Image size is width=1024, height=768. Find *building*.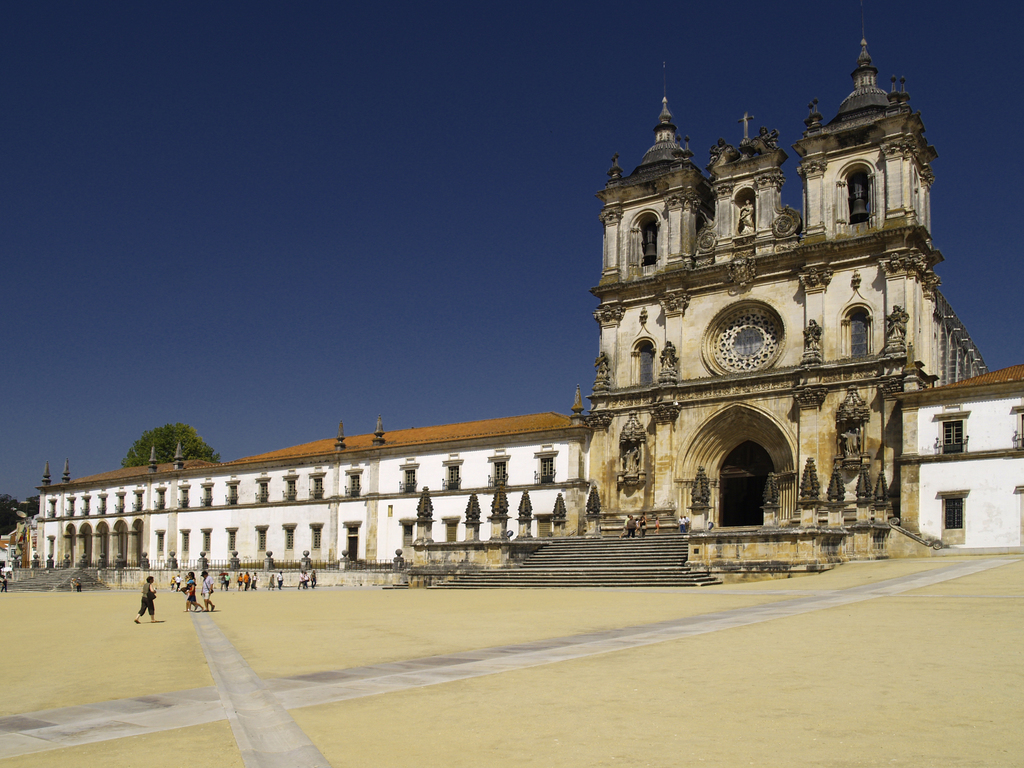
(x1=36, y1=23, x2=1023, y2=568).
